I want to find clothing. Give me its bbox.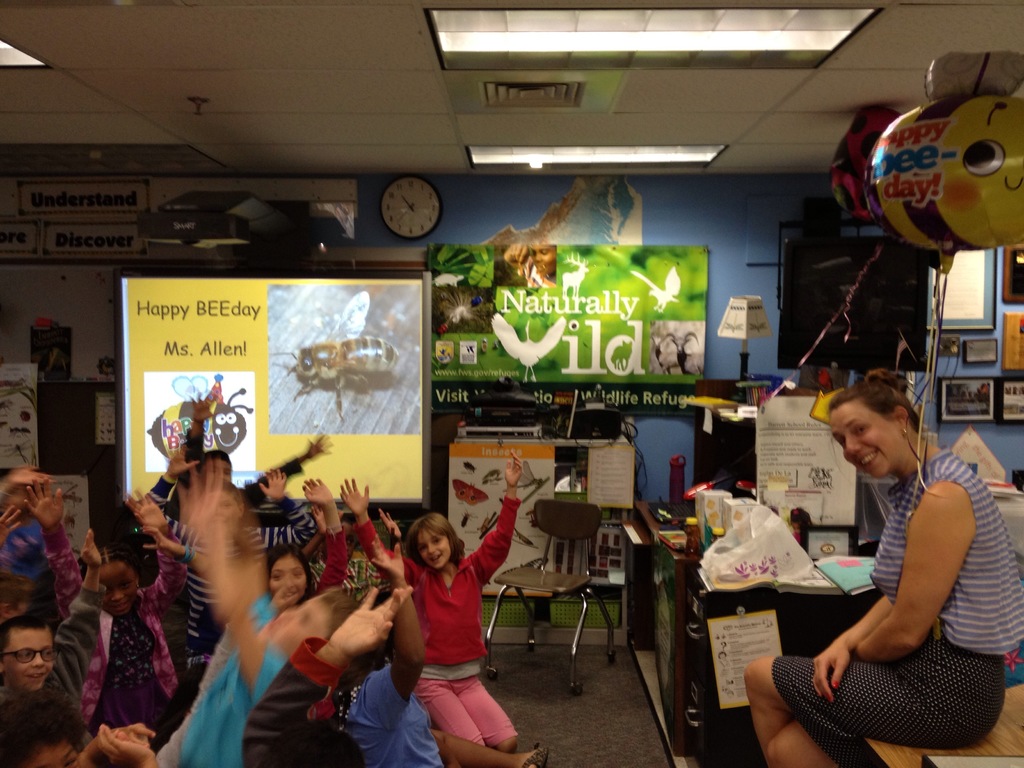
<region>427, 663, 511, 752</region>.
